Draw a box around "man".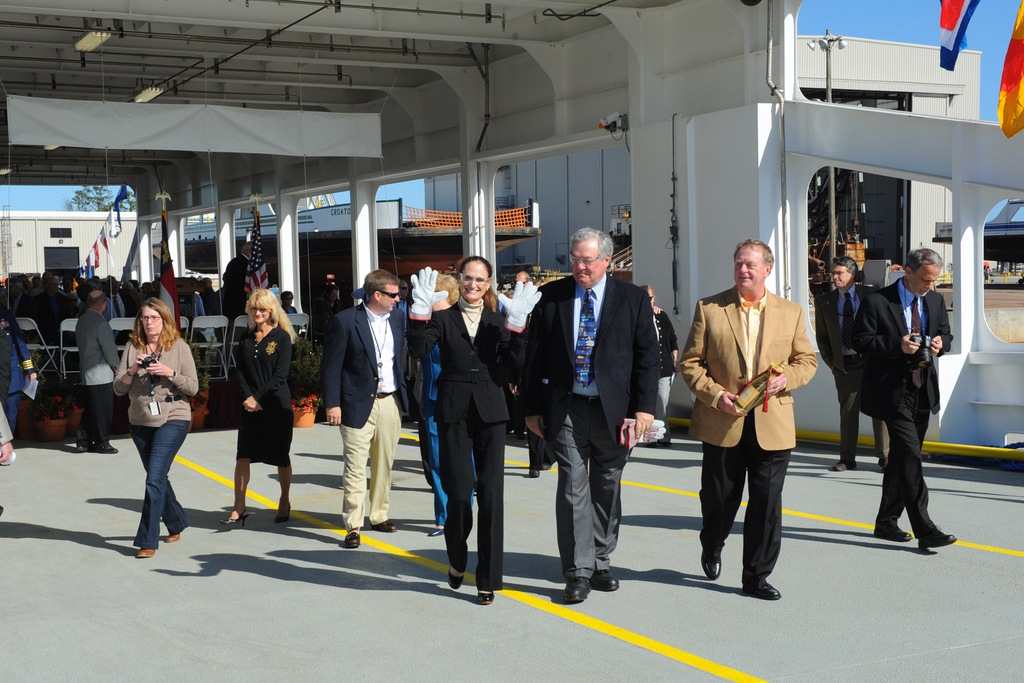
select_region(814, 254, 894, 473).
